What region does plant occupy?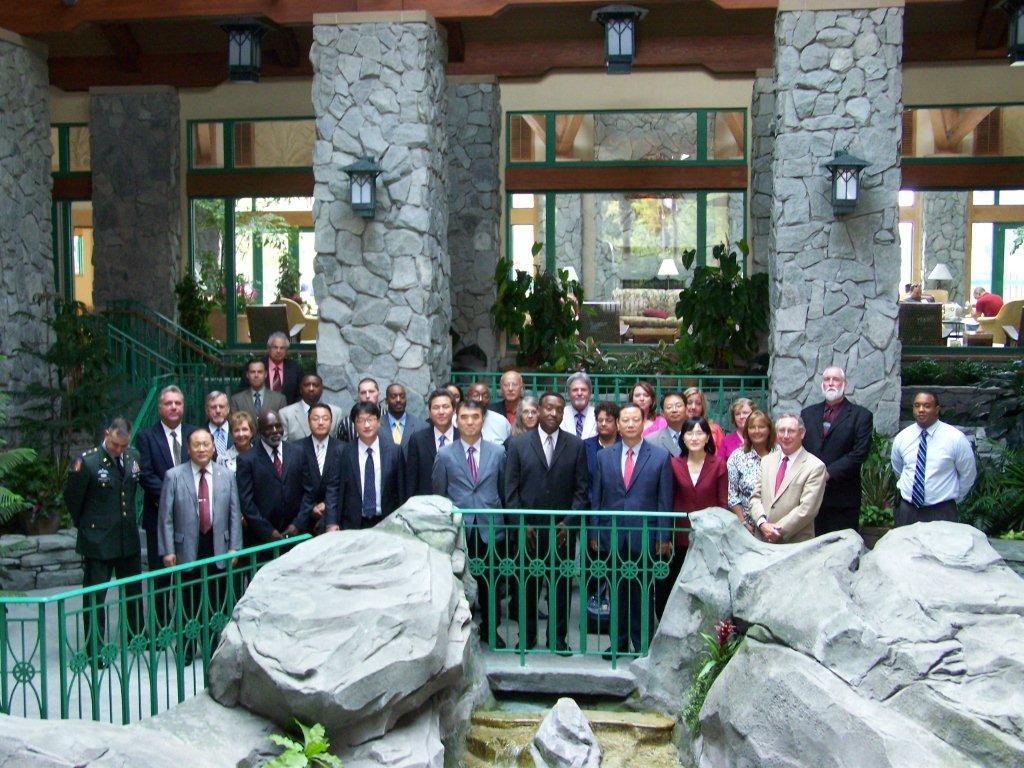
Rect(190, 195, 281, 235).
